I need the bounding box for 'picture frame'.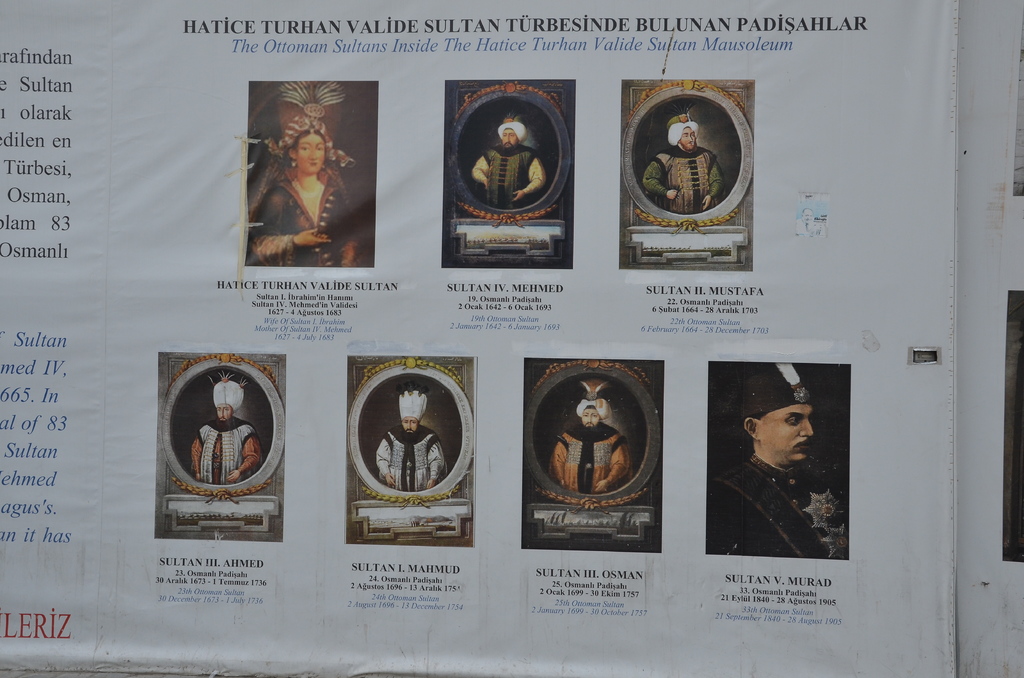
Here it is: pyautogui.locateOnScreen(433, 72, 580, 268).
